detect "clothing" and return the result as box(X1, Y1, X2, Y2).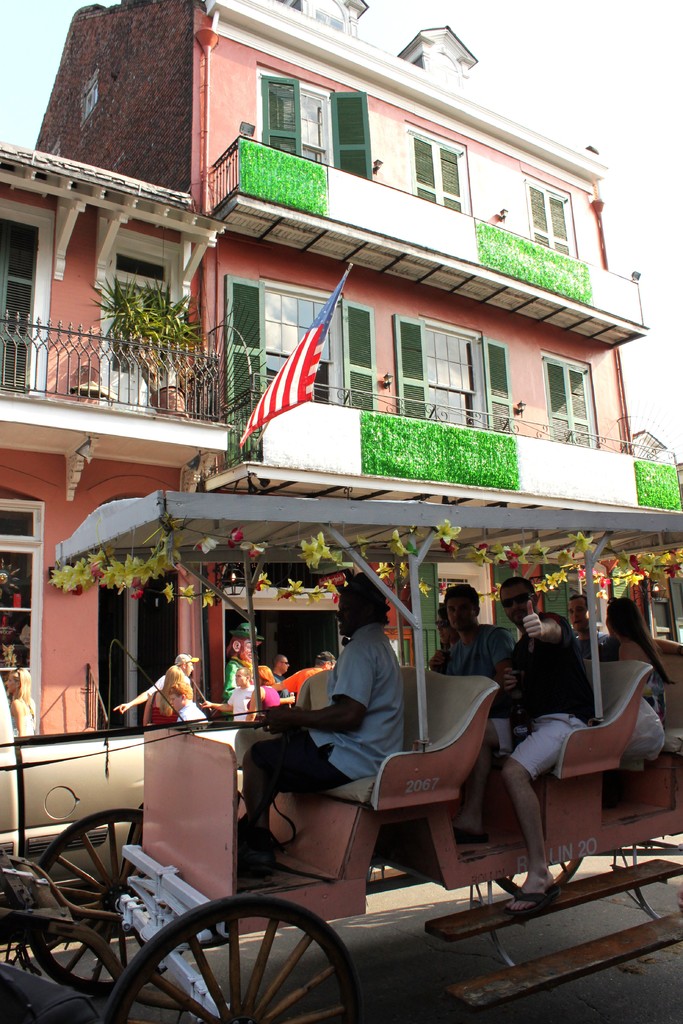
box(489, 614, 599, 774).
